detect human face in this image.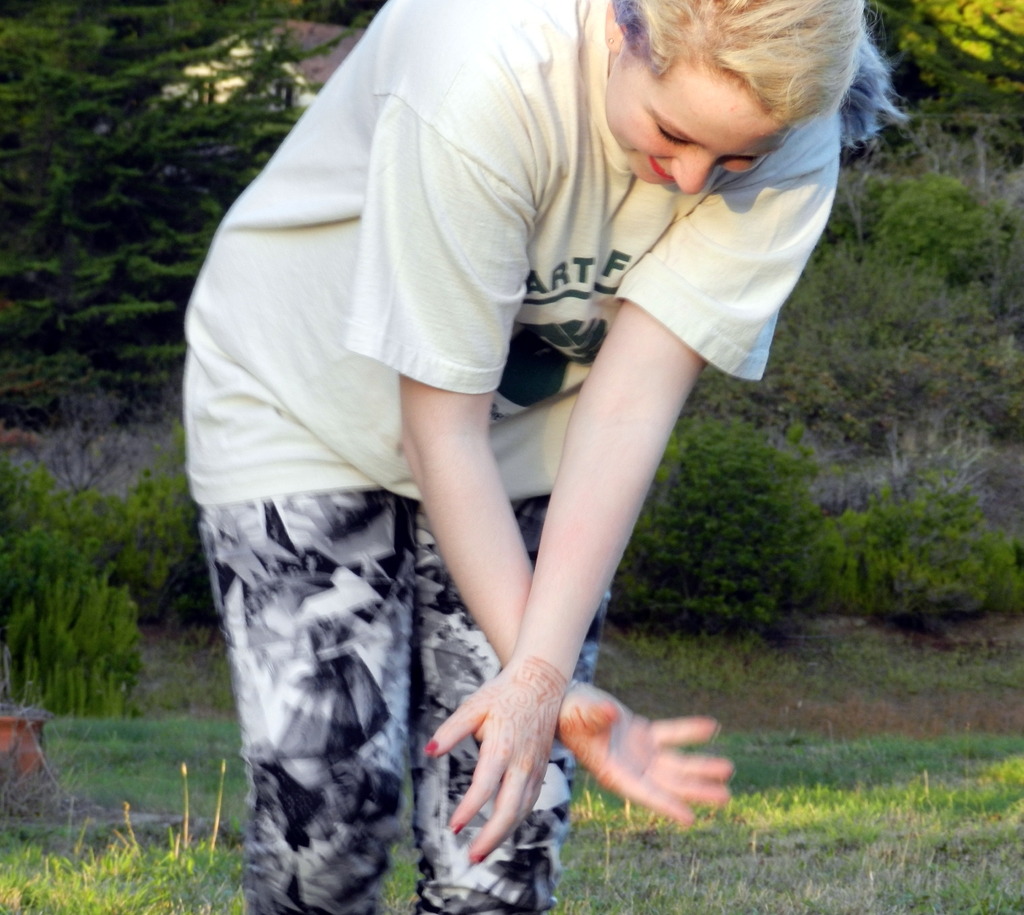
Detection: pyautogui.locateOnScreen(607, 65, 786, 197).
